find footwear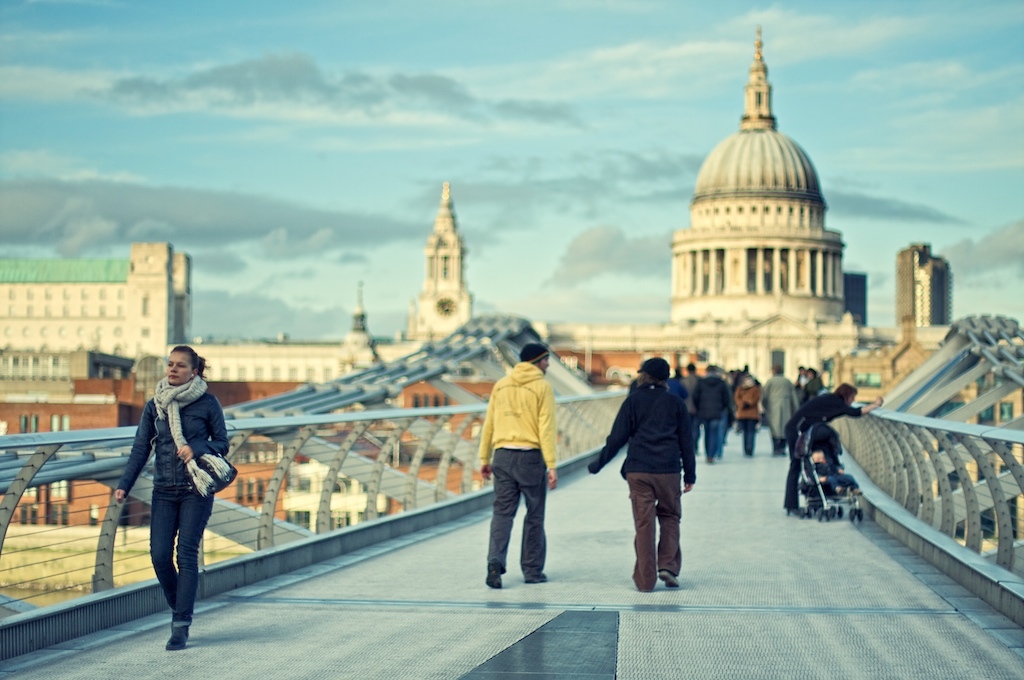
168/629/186/649
